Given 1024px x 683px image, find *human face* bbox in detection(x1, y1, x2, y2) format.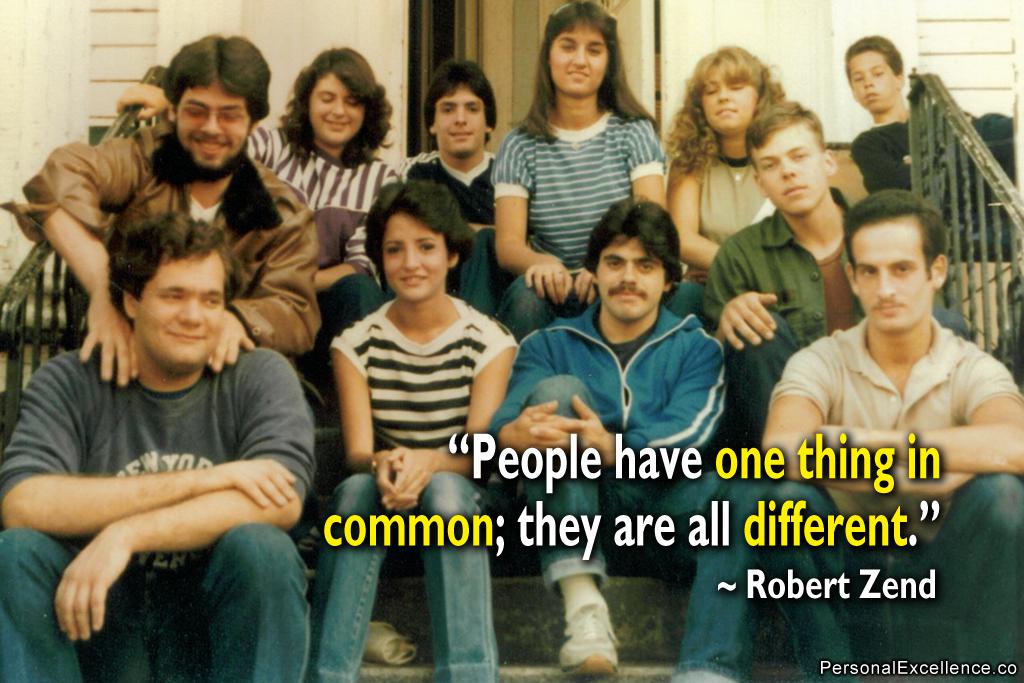
detection(132, 246, 243, 373).
